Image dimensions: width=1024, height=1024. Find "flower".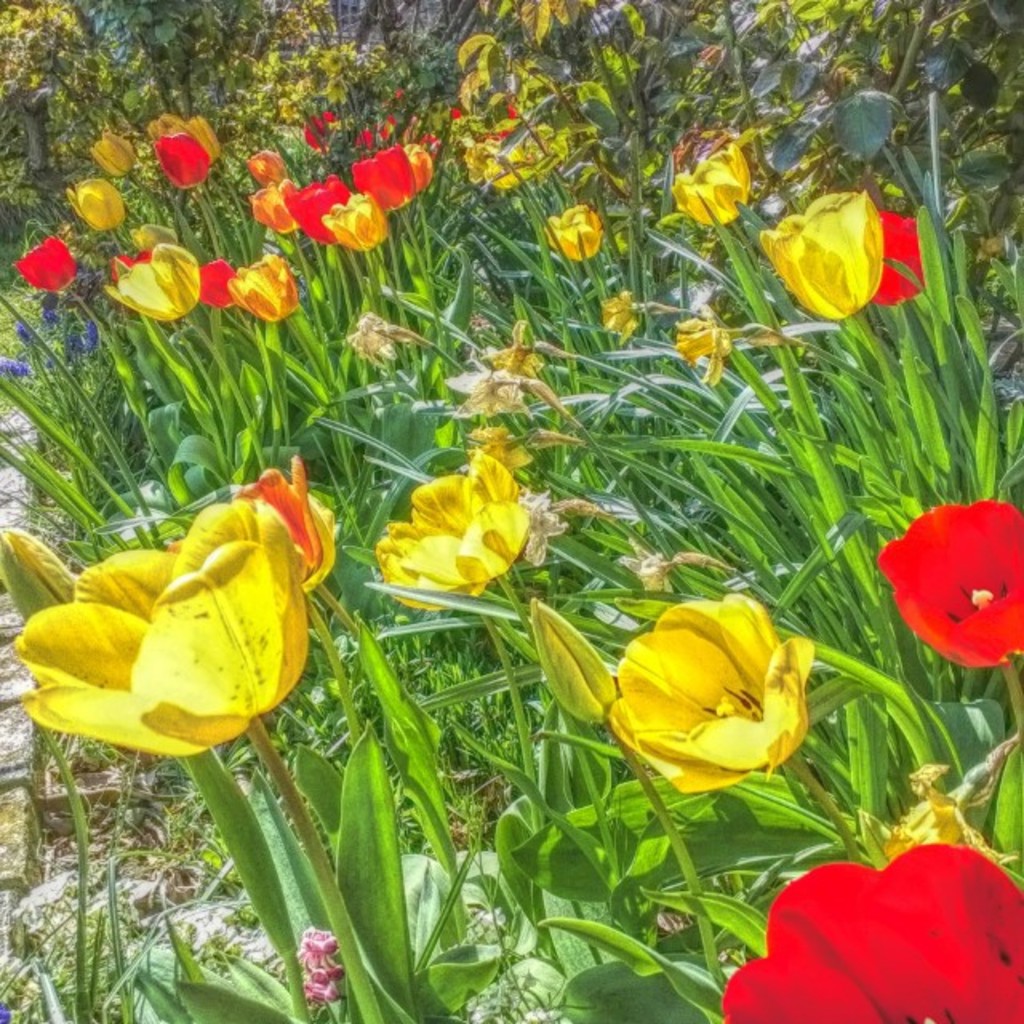
[232,458,333,598].
